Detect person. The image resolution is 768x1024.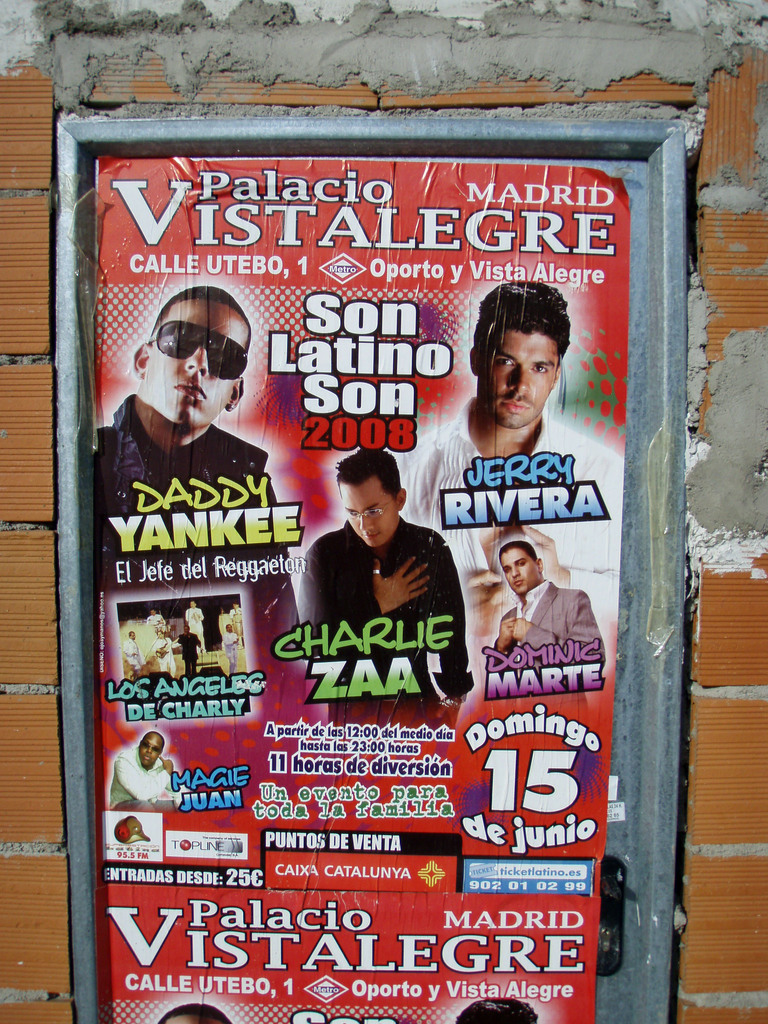
154,1000,230,1023.
